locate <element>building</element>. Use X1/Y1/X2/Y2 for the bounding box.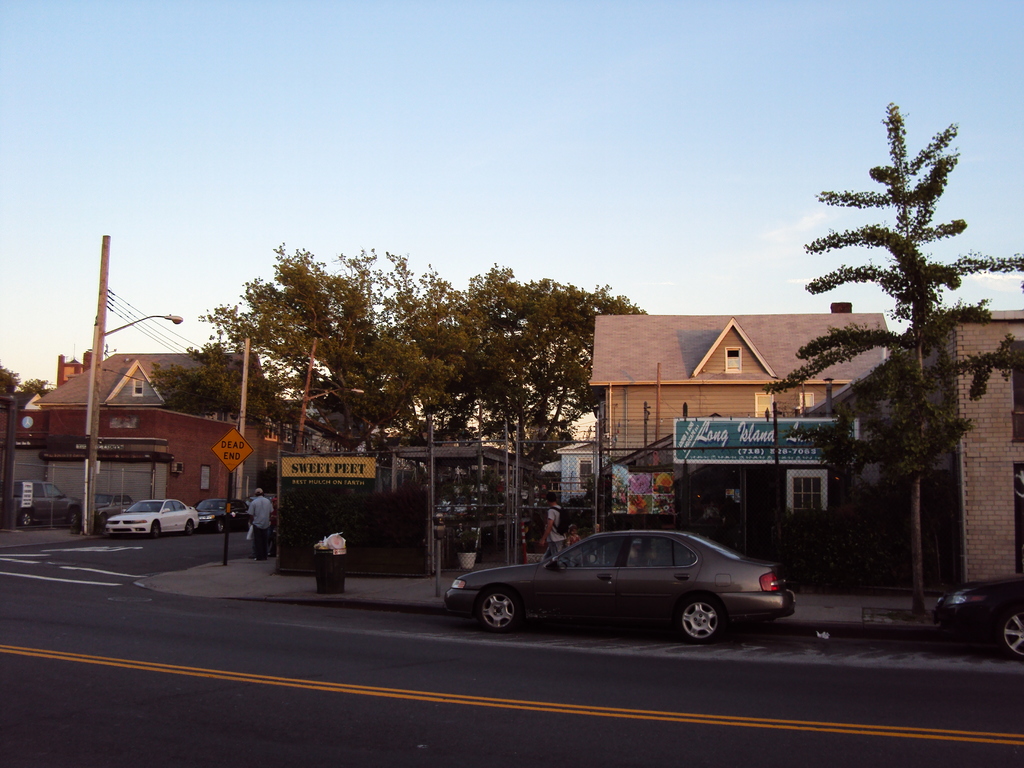
805/305/1023/588.
